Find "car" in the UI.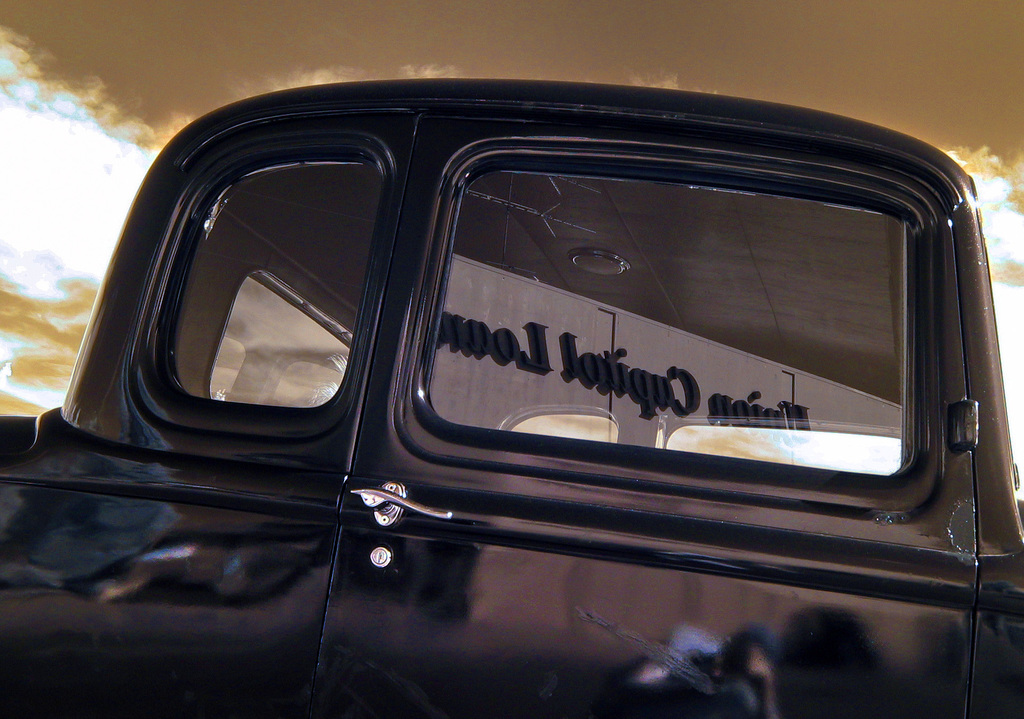
UI element at (0, 76, 1023, 718).
